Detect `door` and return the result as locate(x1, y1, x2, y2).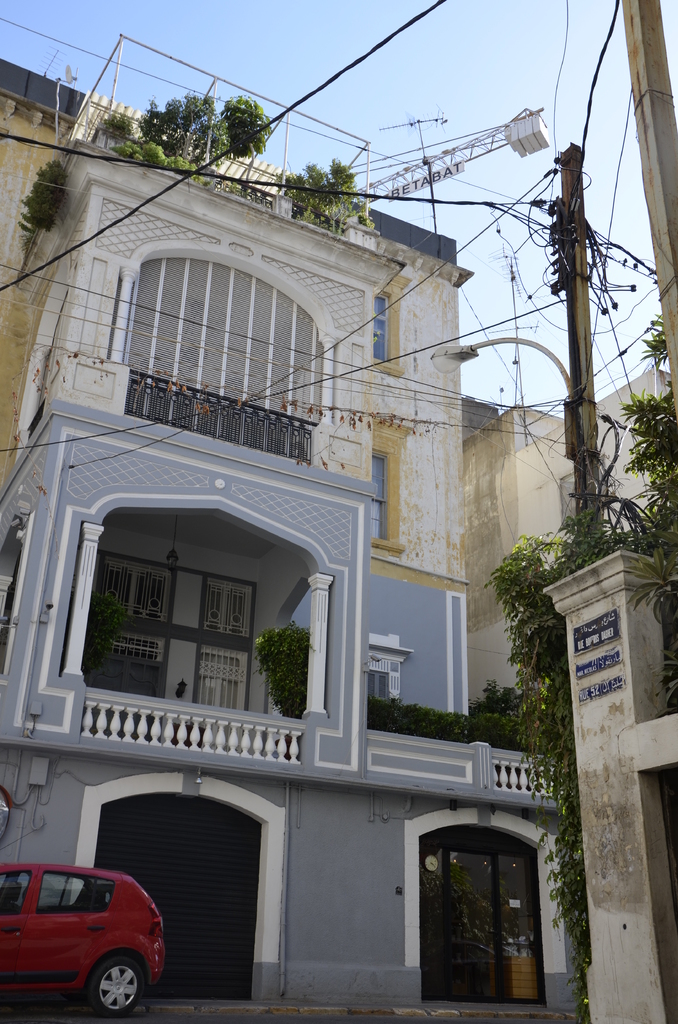
locate(199, 572, 252, 722).
